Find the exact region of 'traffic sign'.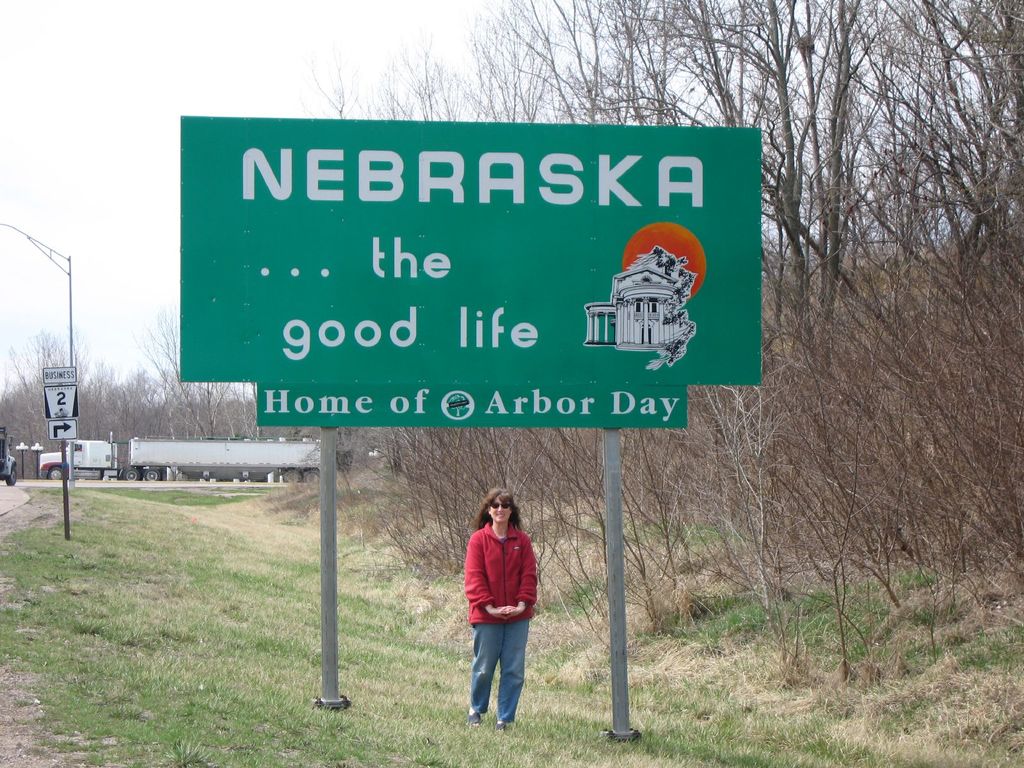
Exact region: bbox=(46, 417, 77, 438).
